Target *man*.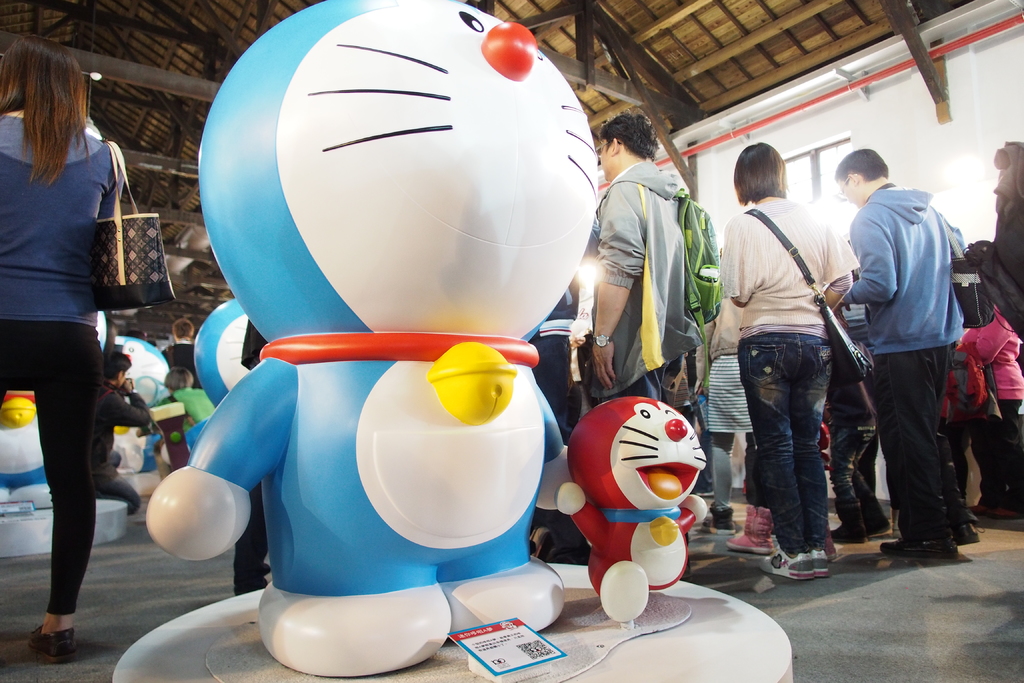
Target region: detection(97, 352, 158, 517).
